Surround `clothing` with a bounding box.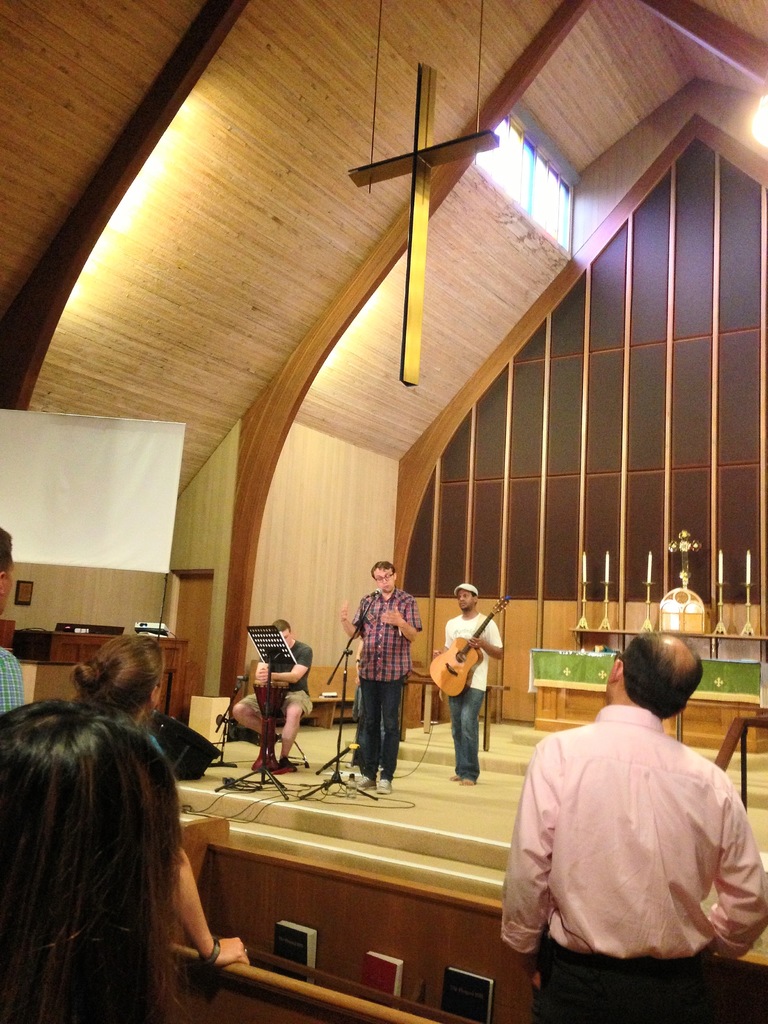
[243, 641, 312, 717].
